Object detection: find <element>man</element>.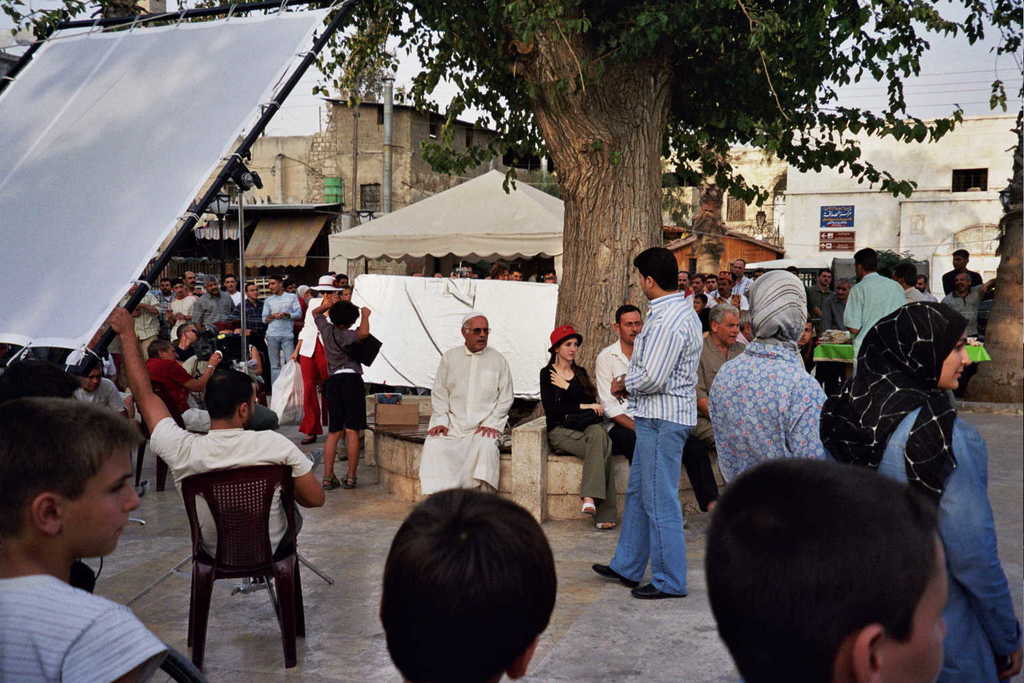
box=[127, 276, 162, 364].
